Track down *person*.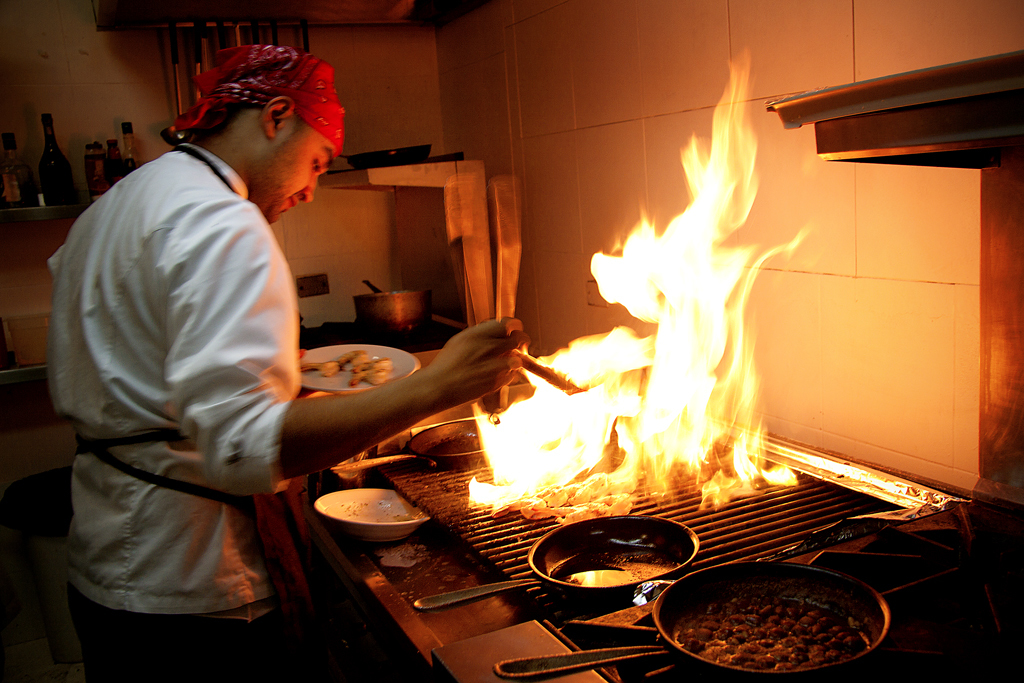
Tracked to {"x1": 44, "y1": 44, "x2": 535, "y2": 682}.
